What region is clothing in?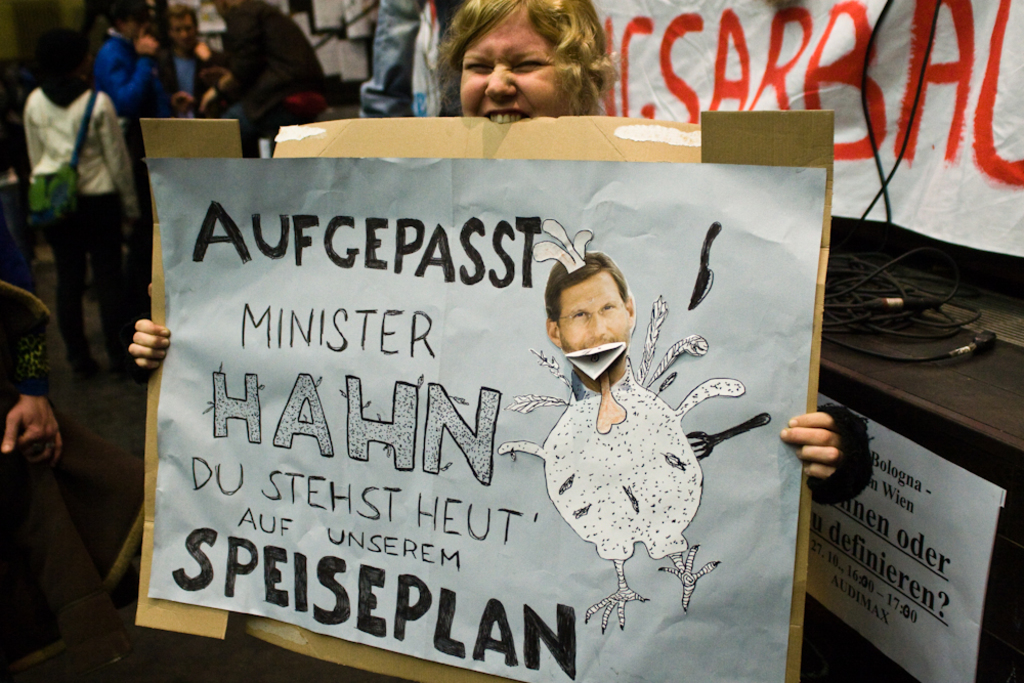
bbox=[810, 402, 877, 504].
